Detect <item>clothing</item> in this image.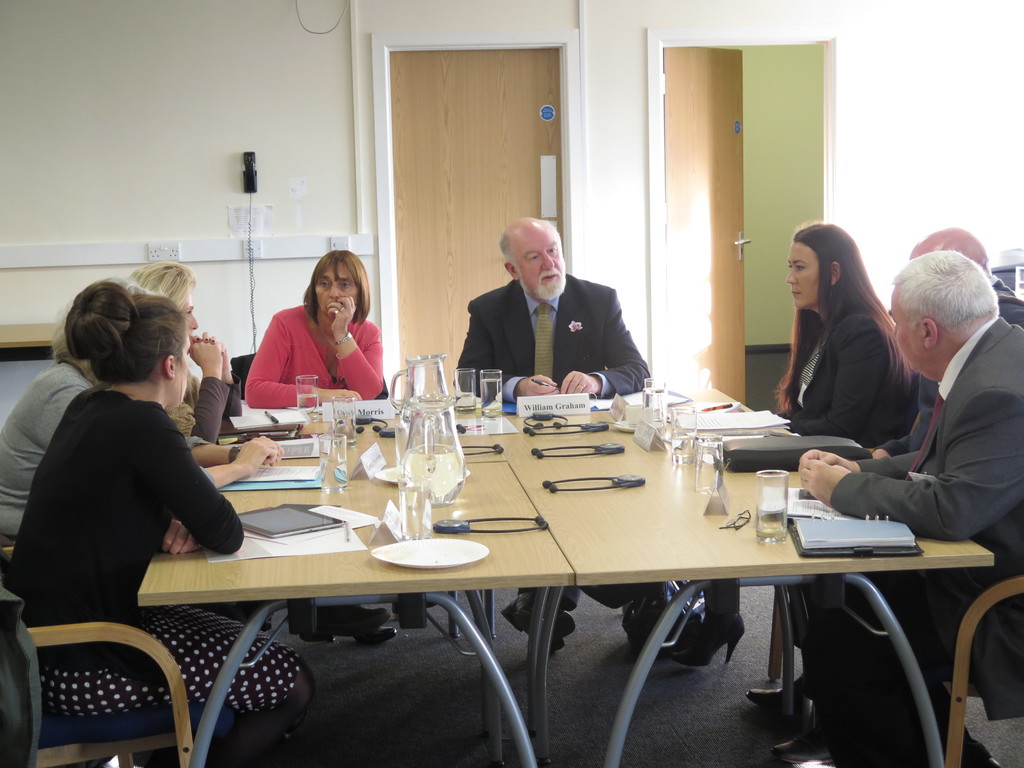
Detection: pyautogui.locateOnScreen(810, 316, 1023, 767).
